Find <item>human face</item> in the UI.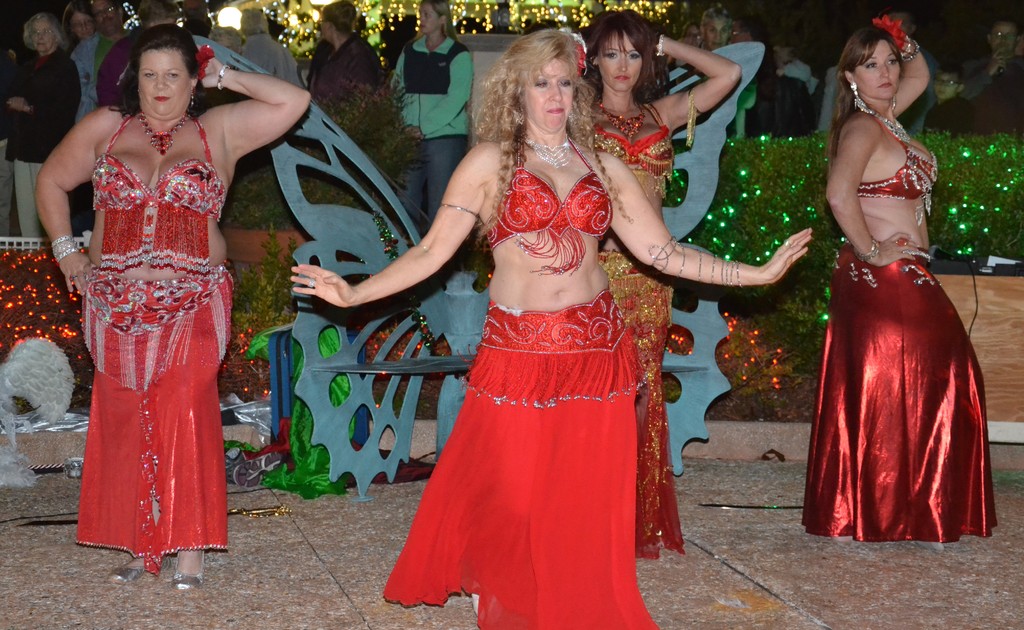
UI element at [left=706, top=12, right=736, bottom=49].
